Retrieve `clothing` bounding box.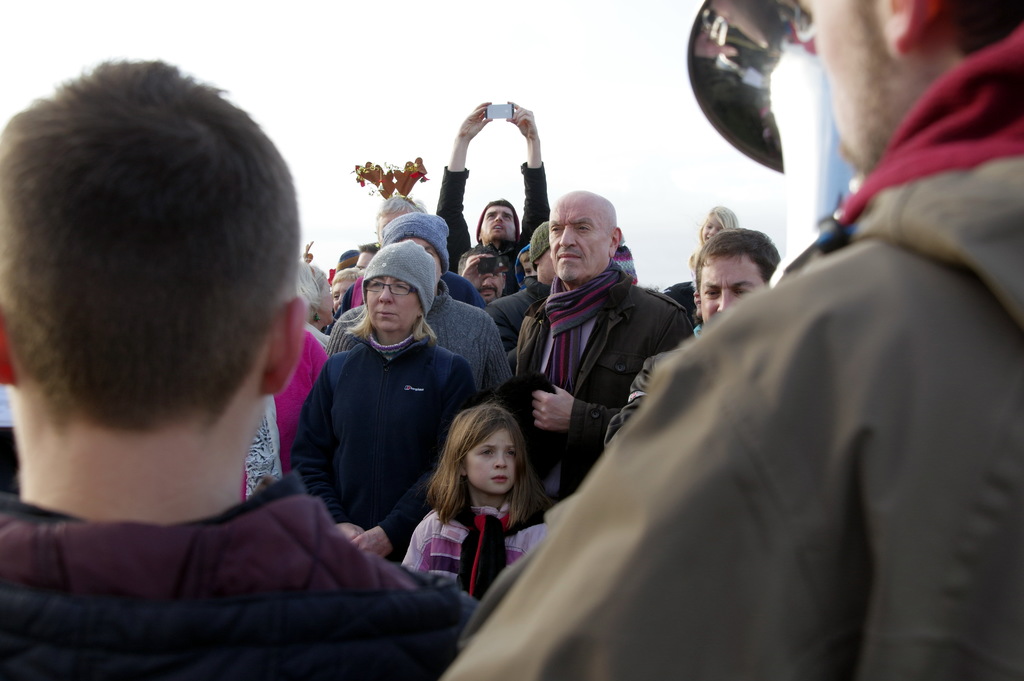
Bounding box: <region>507, 262, 689, 511</region>.
